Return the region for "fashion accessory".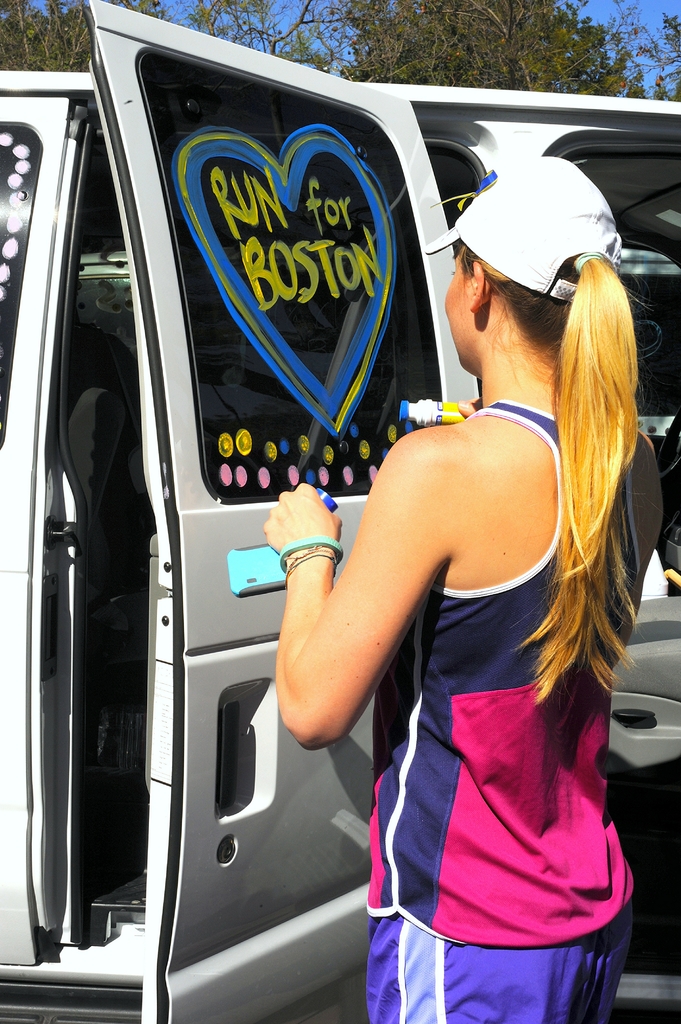
<bbox>280, 538, 342, 572</bbox>.
